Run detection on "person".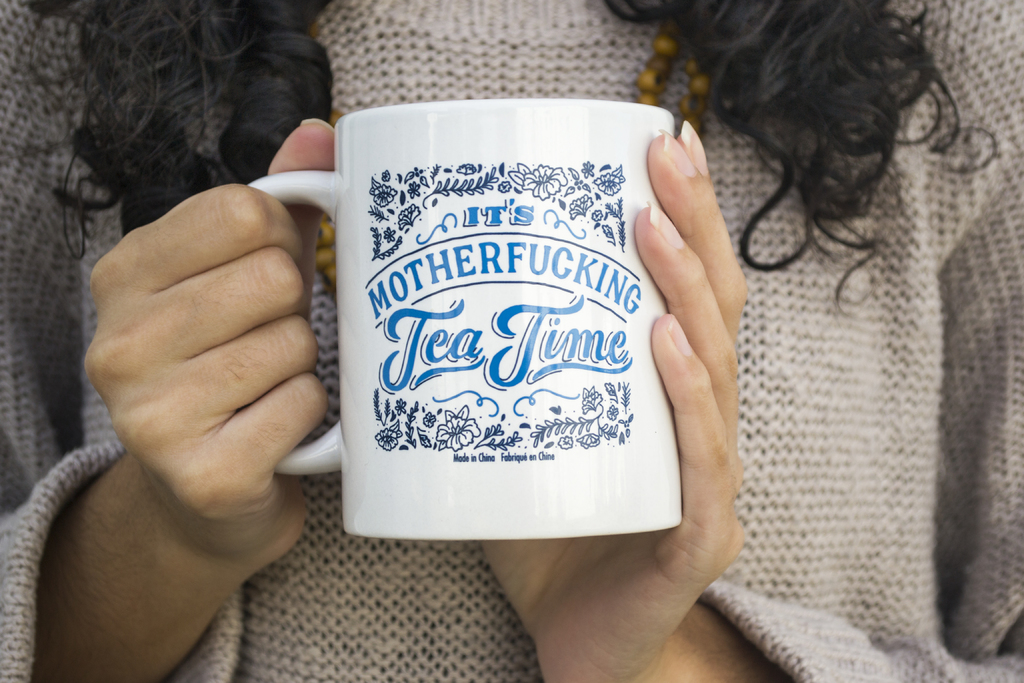
Result: 0 0 1023 682.
